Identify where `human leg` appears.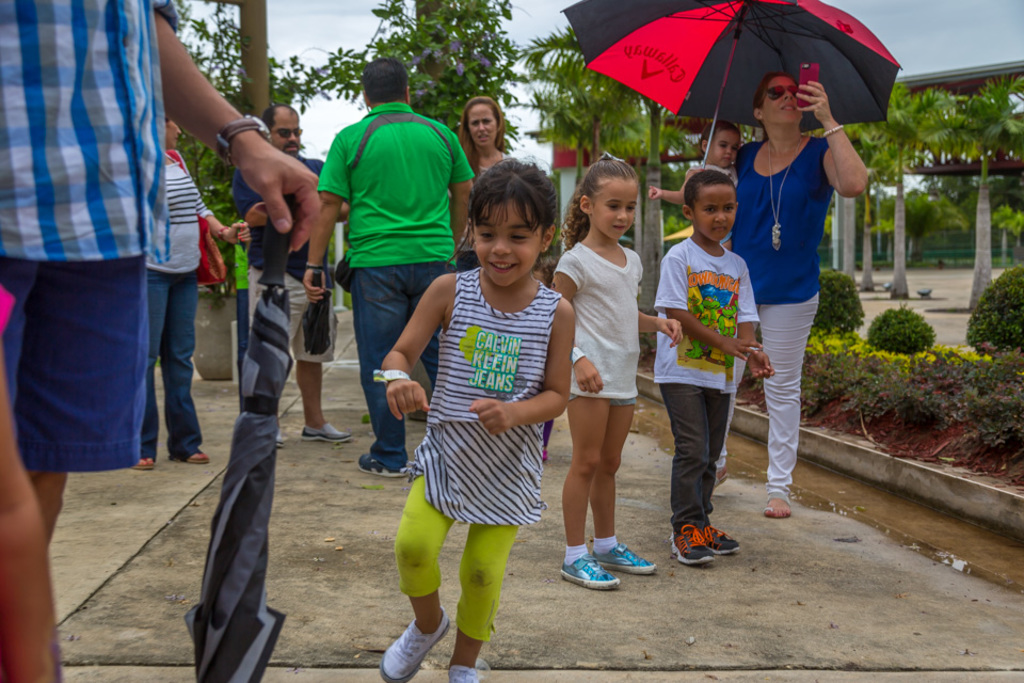
Appears at x1=758, y1=297, x2=818, y2=517.
